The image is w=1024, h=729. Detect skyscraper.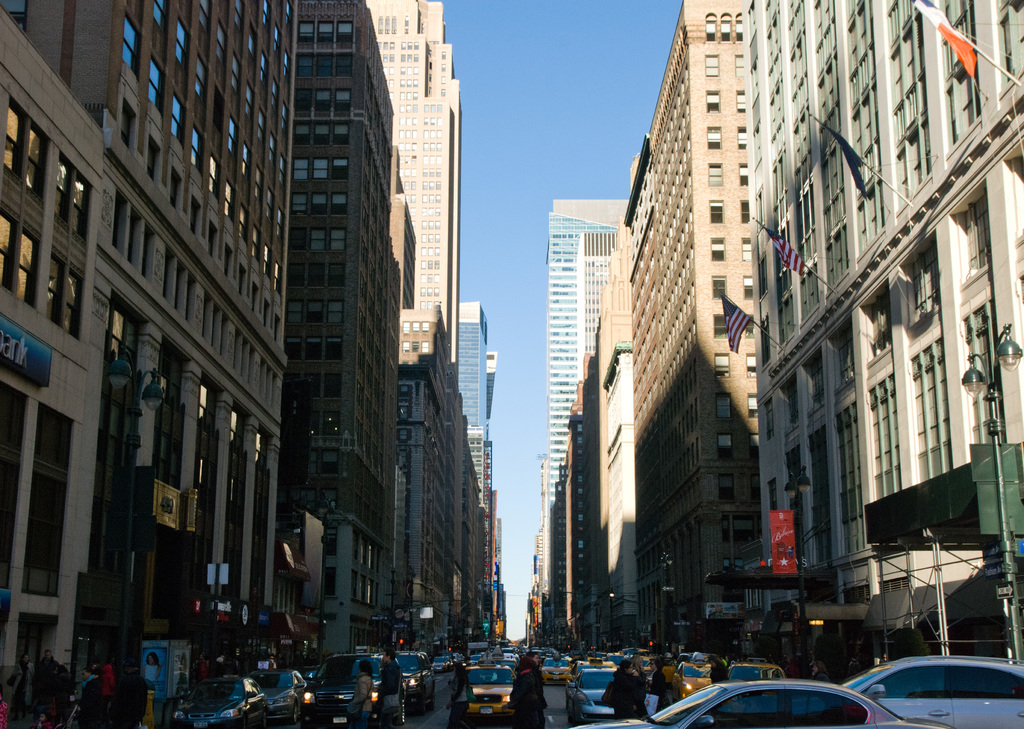
Detection: x1=756 y1=0 x2=1023 y2=667.
